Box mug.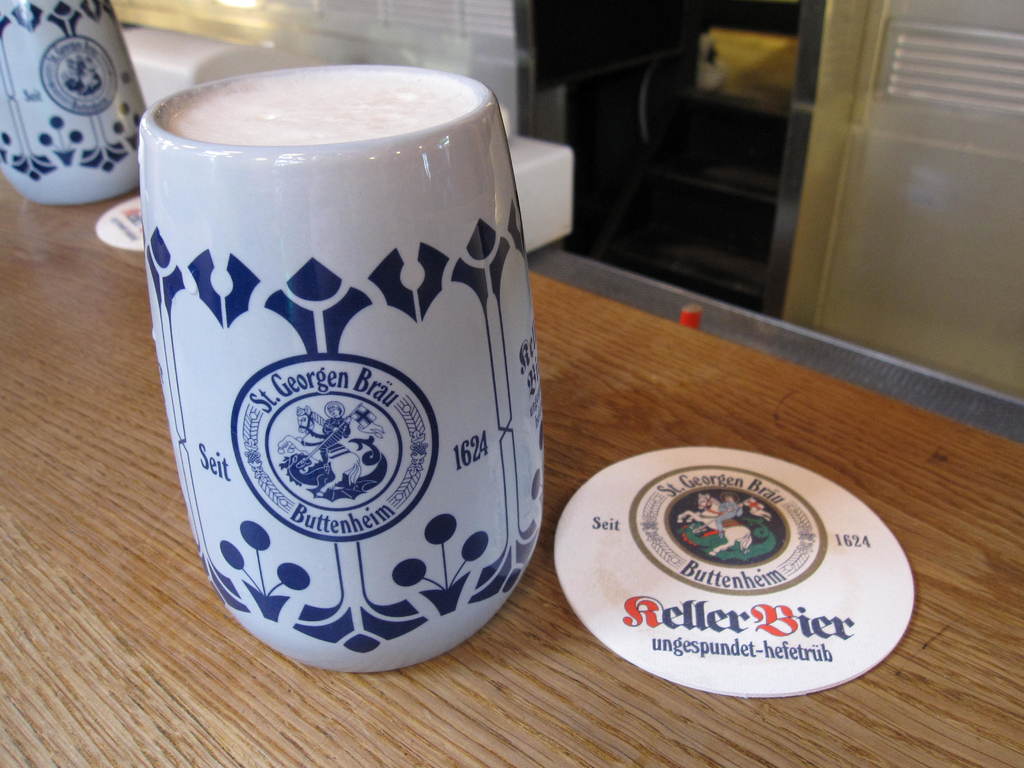
[left=0, top=0, right=149, bottom=206].
